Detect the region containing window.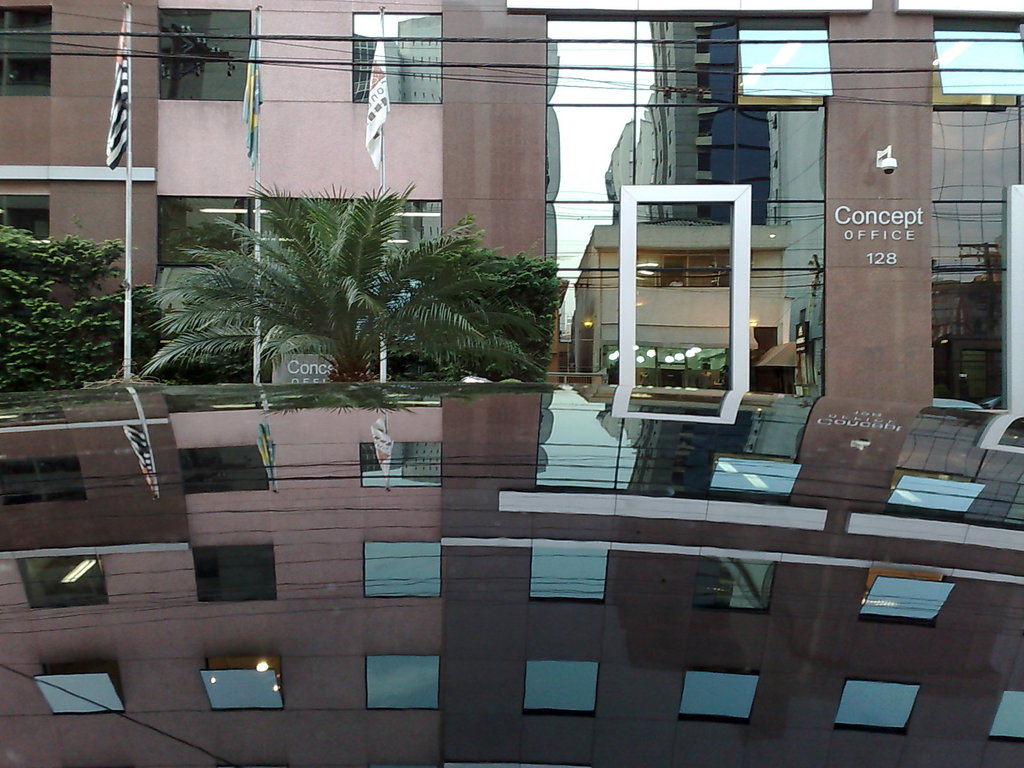
pyautogui.locateOnScreen(371, 541, 439, 601).
